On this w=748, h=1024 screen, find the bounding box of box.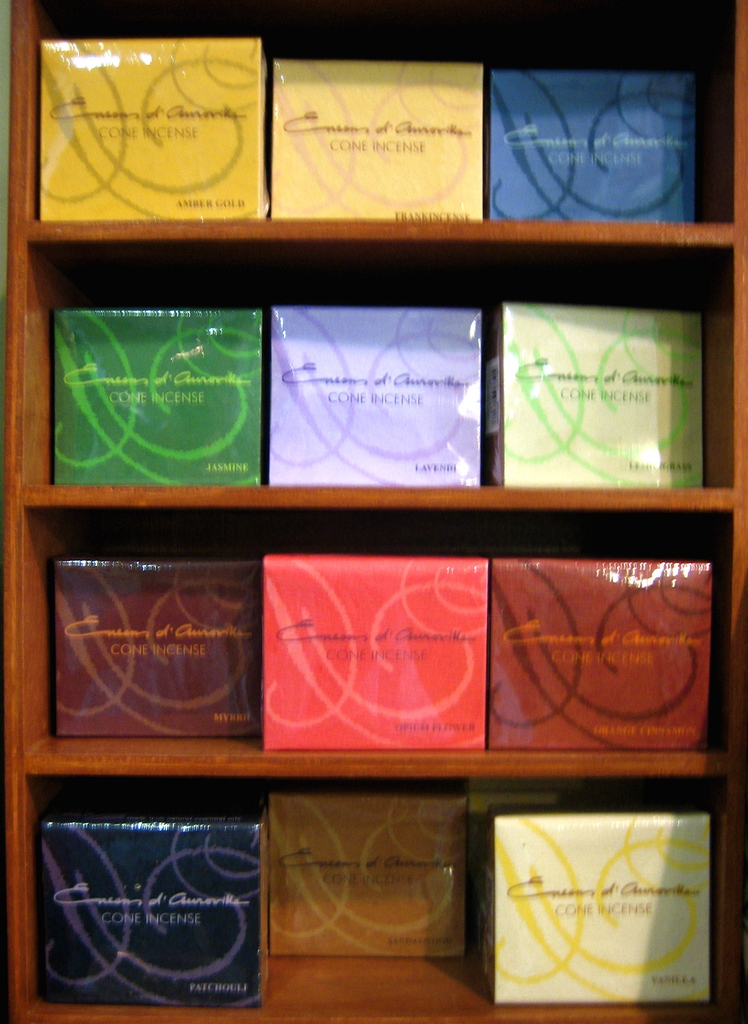
Bounding box: [489, 301, 706, 485].
